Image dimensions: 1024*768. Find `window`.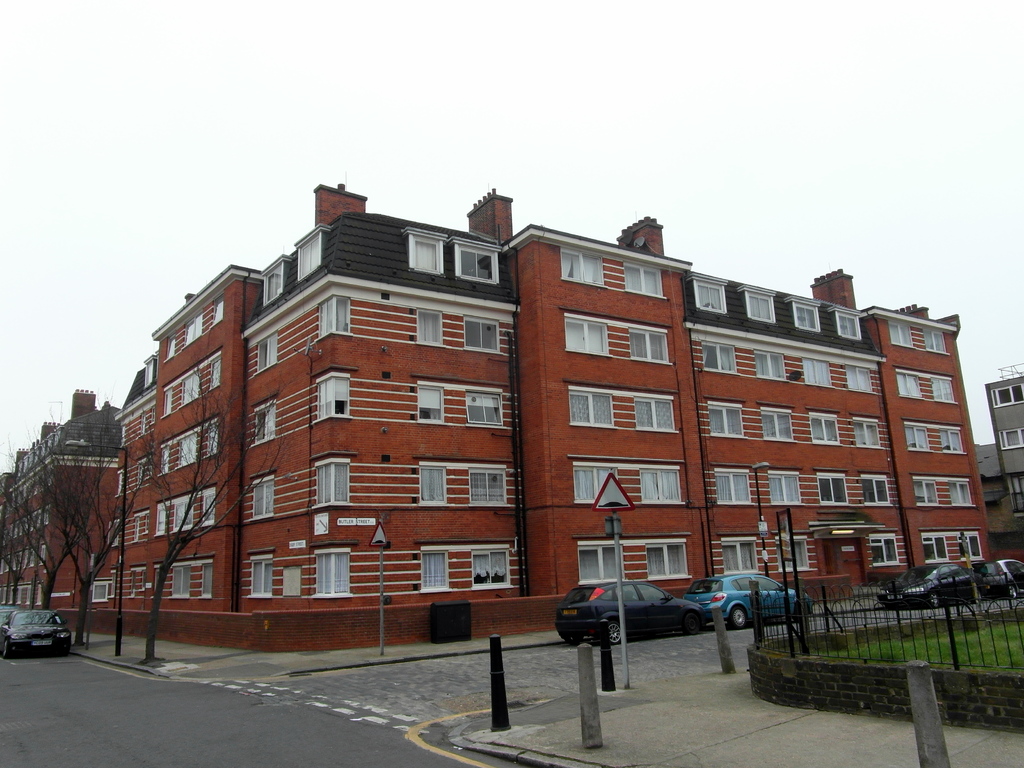
pyautogui.locateOnScreen(811, 410, 838, 444).
